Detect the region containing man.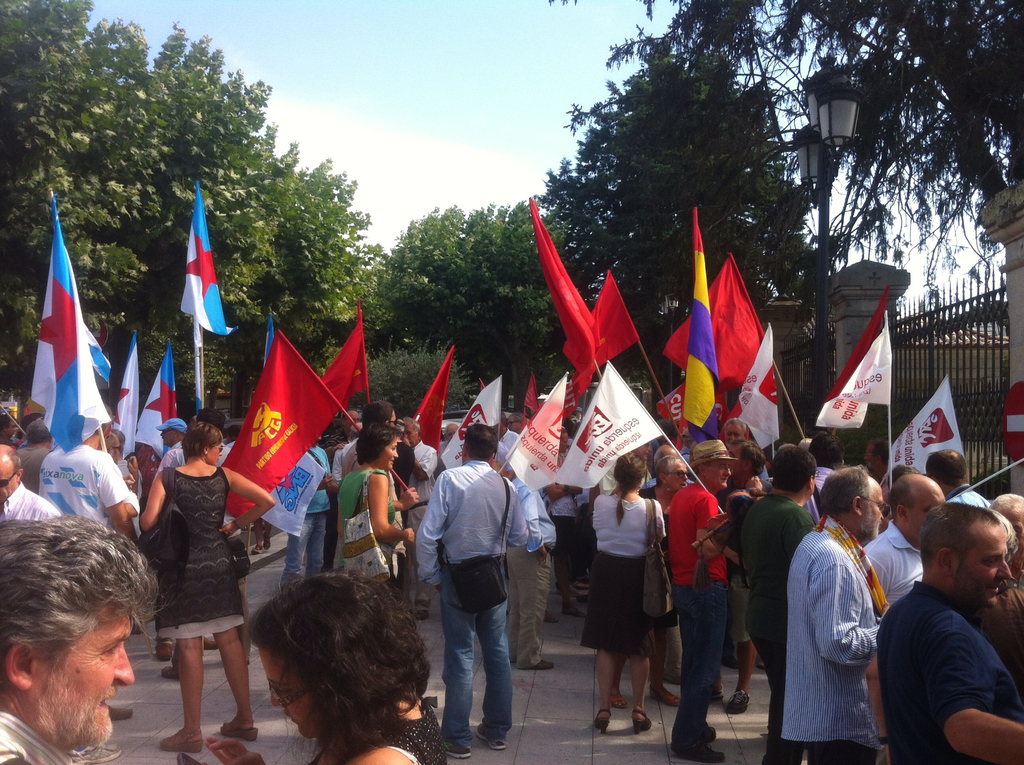
l=333, t=411, r=362, b=440.
